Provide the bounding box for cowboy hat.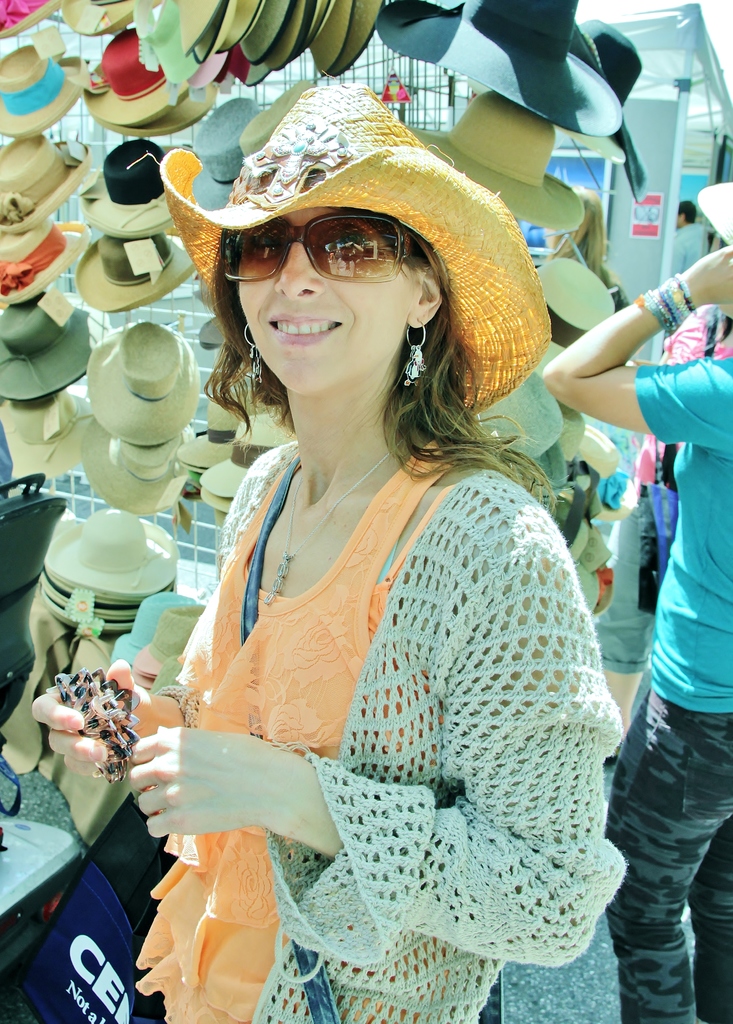
x1=143 y1=64 x2=220 y2=134.
